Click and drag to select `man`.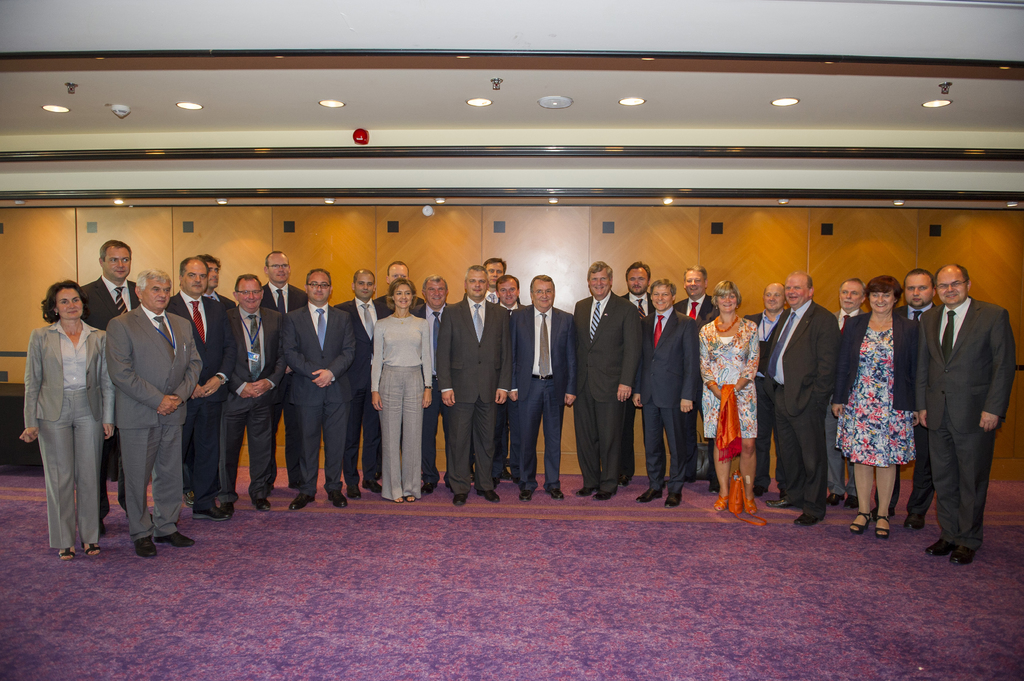
Selection: box=[113, 261, 206, 550].
